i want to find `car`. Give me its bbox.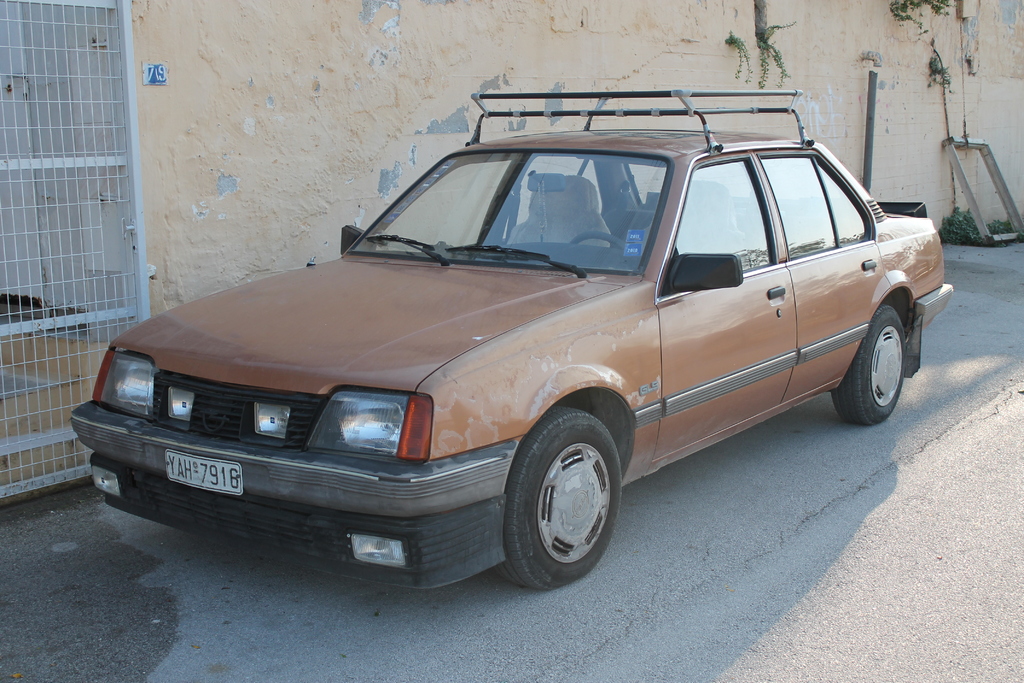
pyautogui.locateOnScreen(67, 83, 954, 593).
